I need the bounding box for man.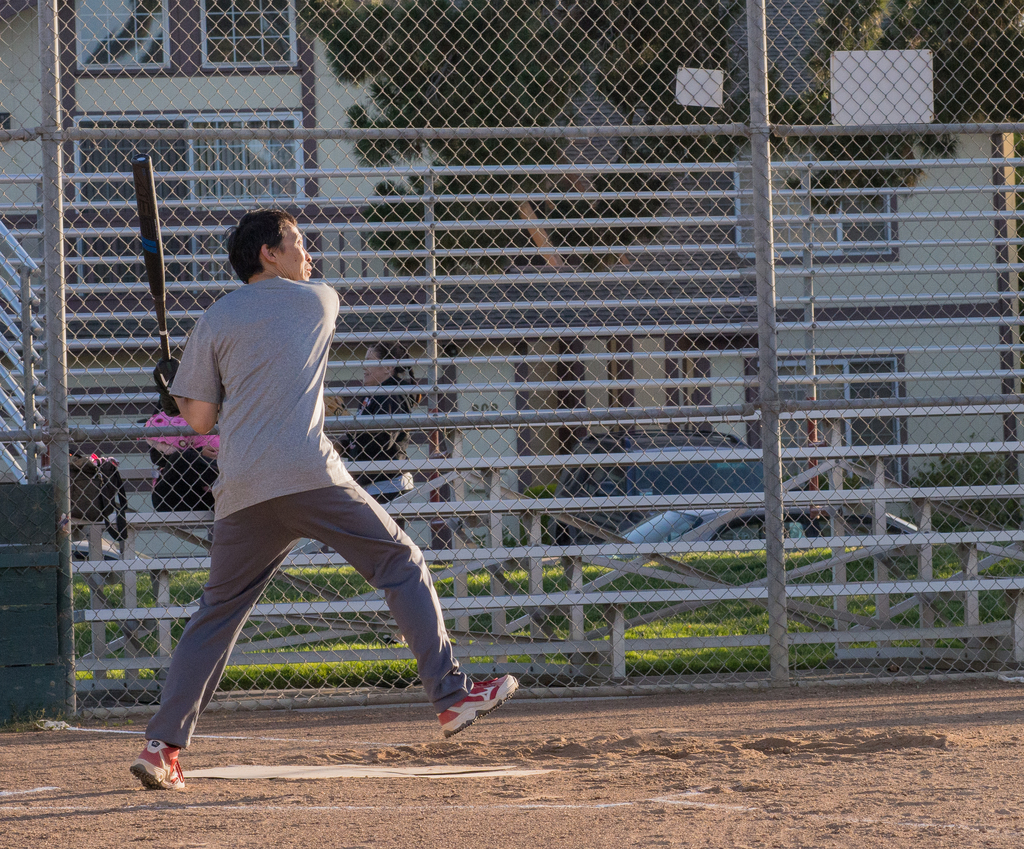
Here it is: BBox(130, 209, 469, 770).
